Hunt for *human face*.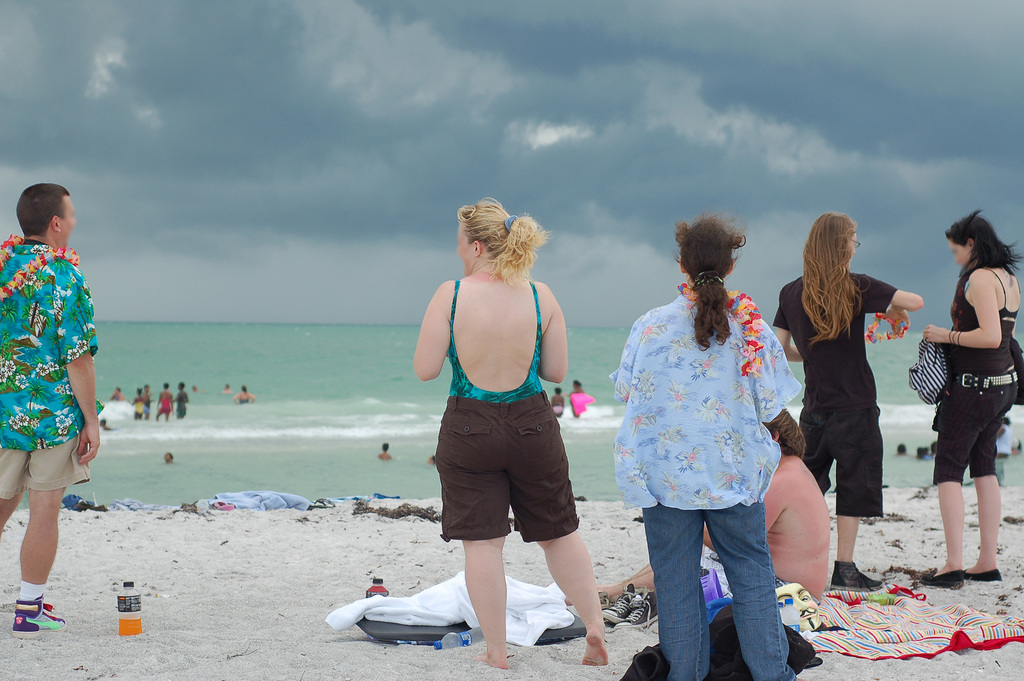
Hunted down at box(456, 225, 471, 272).
